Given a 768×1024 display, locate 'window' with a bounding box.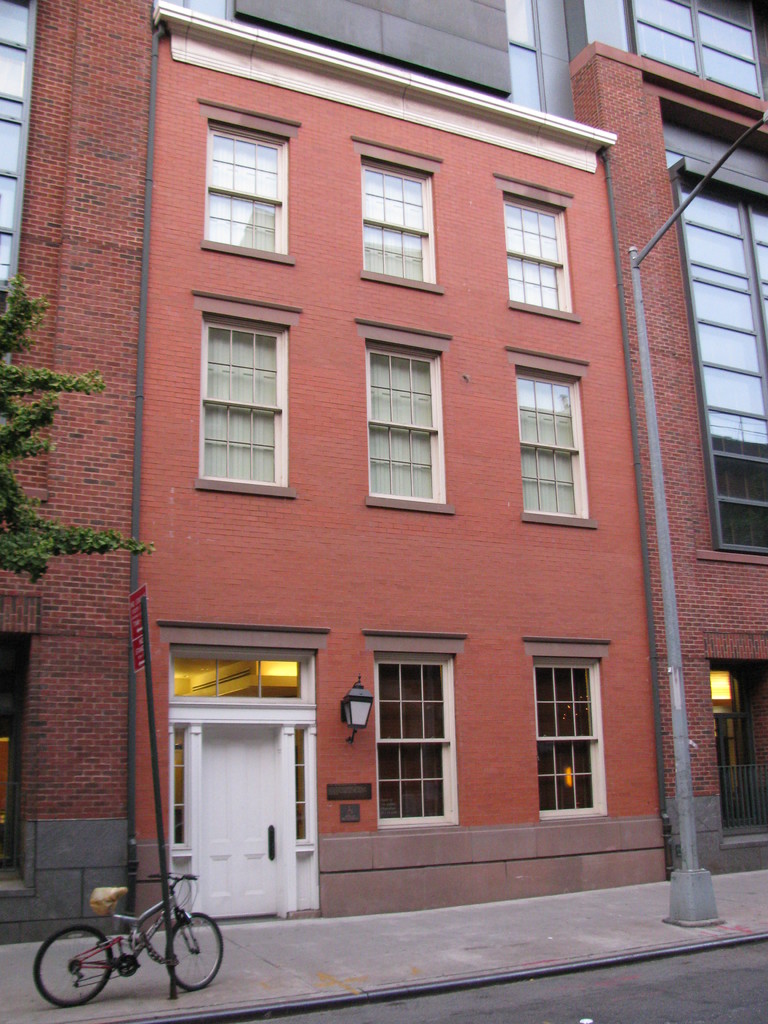
Located: bbox=(537, 662, 602, 810).
